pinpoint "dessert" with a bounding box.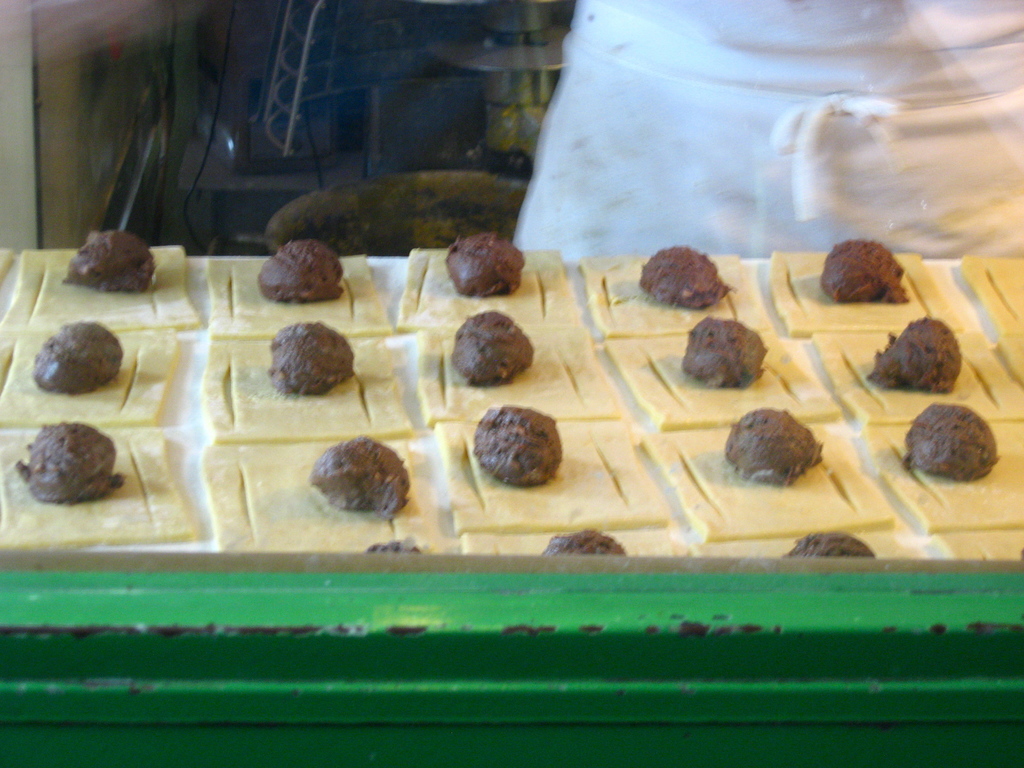
[x1=461, y1=403, x2=557, y2=494].
